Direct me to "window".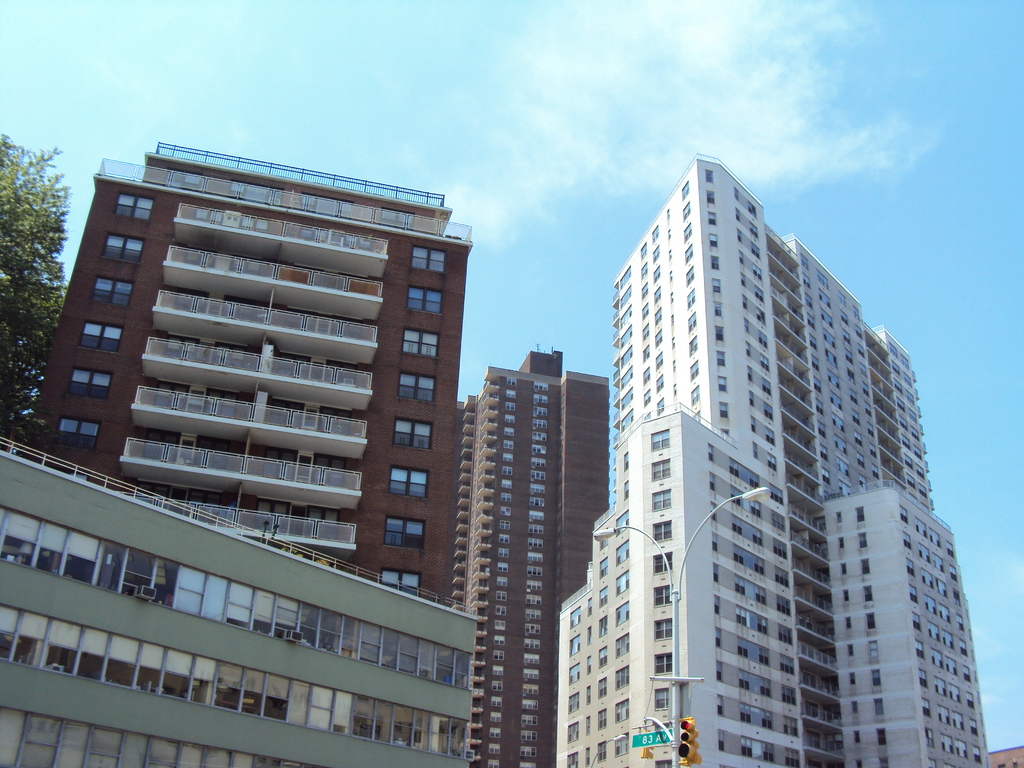
Direction: x1=561 y1=492 x2=694 y2=767.
